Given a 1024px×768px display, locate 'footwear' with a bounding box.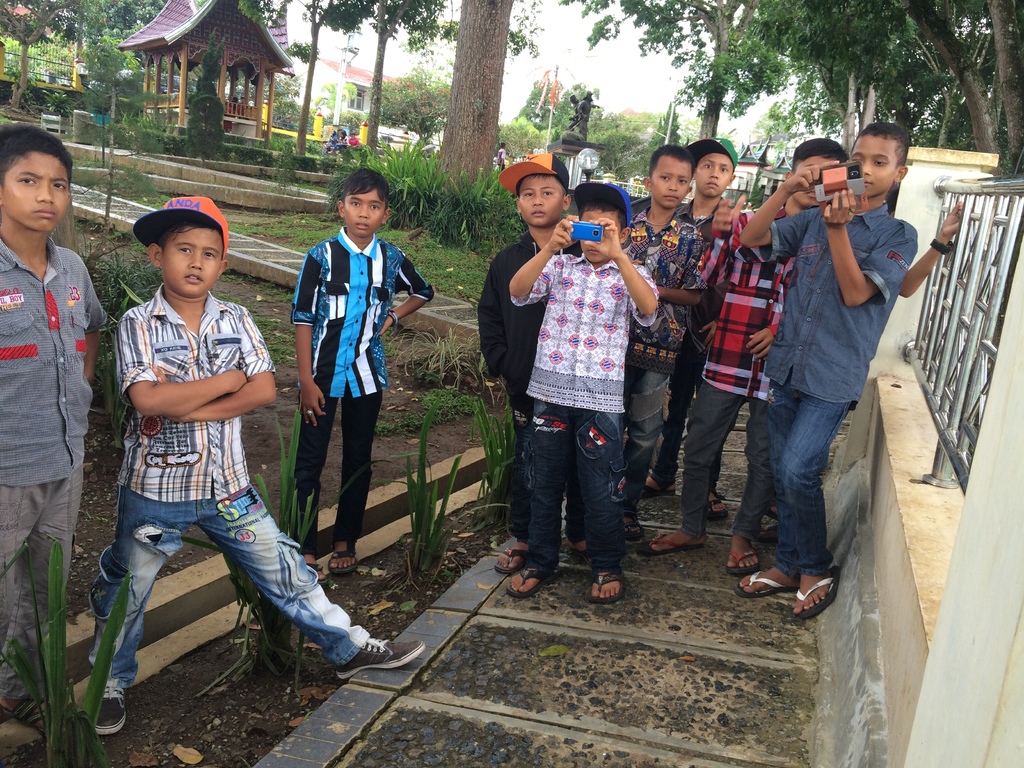
Located: <box>502,559,552,598</box>.
